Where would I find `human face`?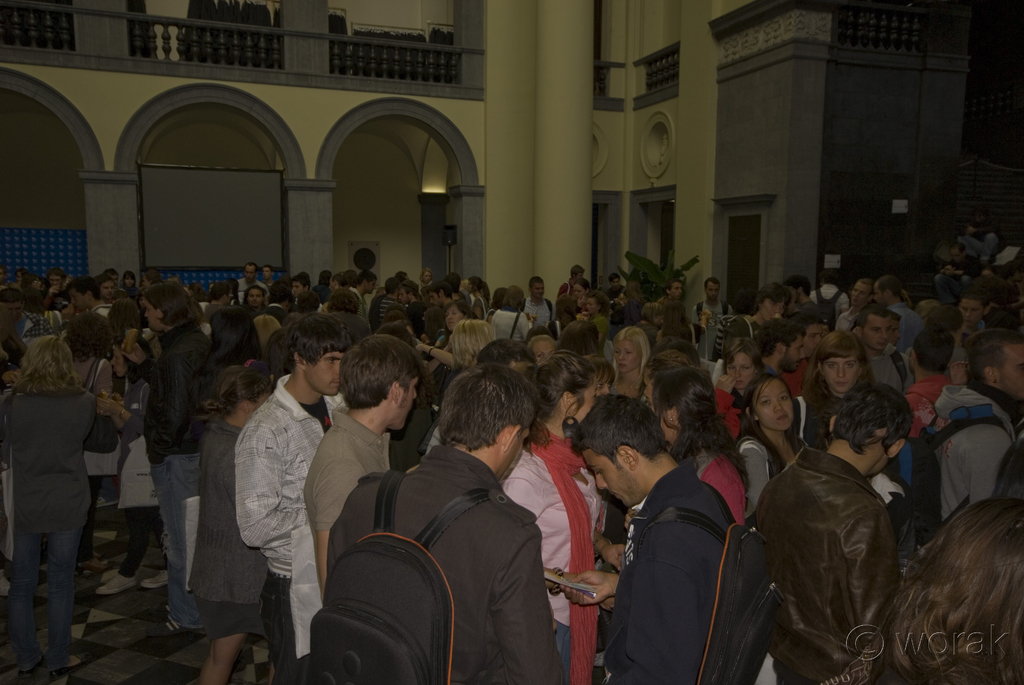
At <bbox>246, 264, 254, 278</bbox>.
